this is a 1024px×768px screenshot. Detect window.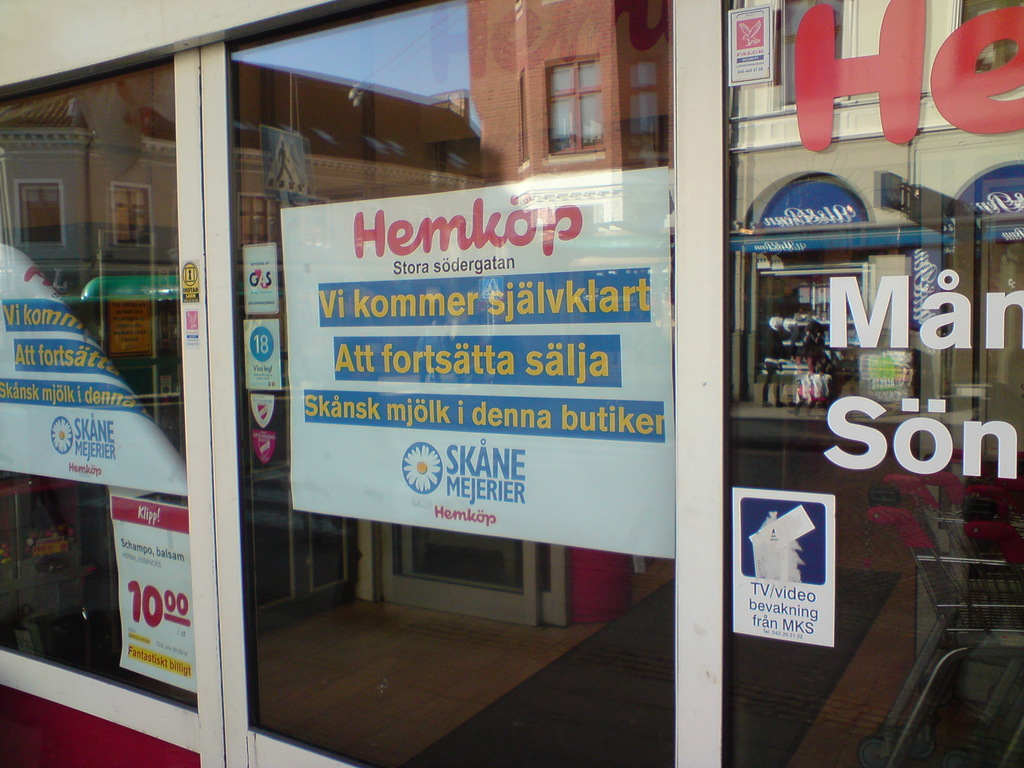
534, 36, 616, 148.
